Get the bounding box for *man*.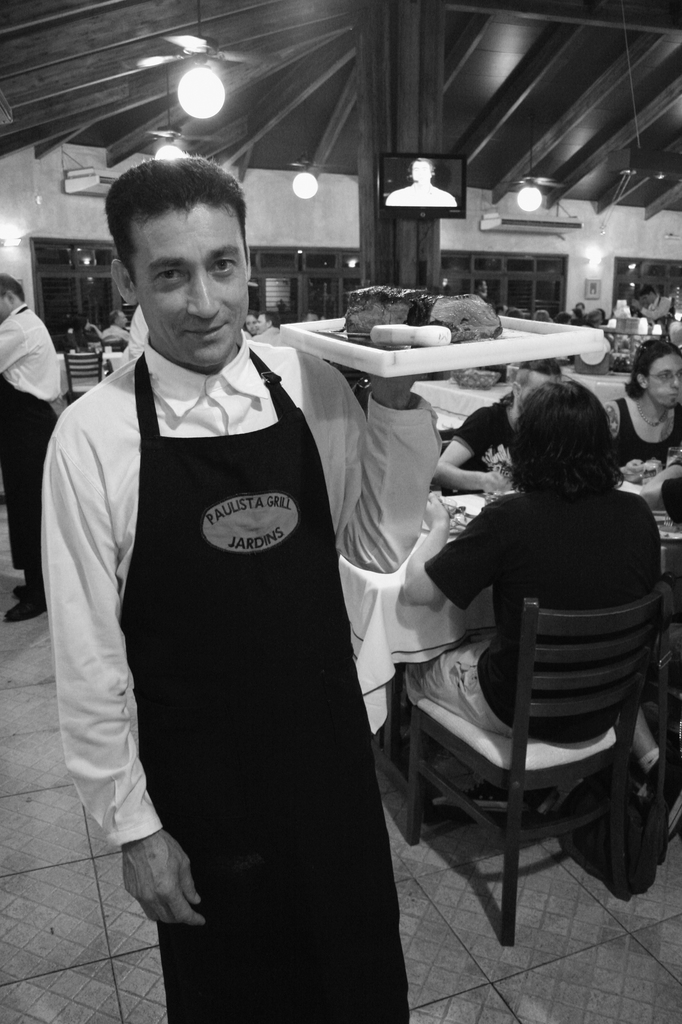
box=[0, 269, 59, 626].
